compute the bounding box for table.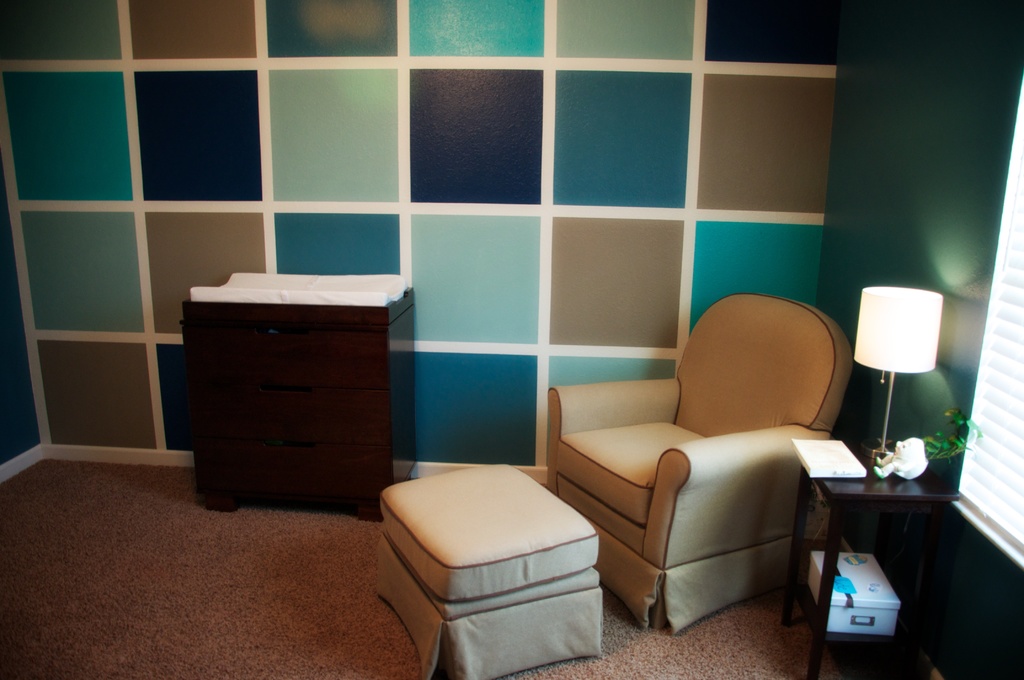
detection(797, 446, 960, 679).
